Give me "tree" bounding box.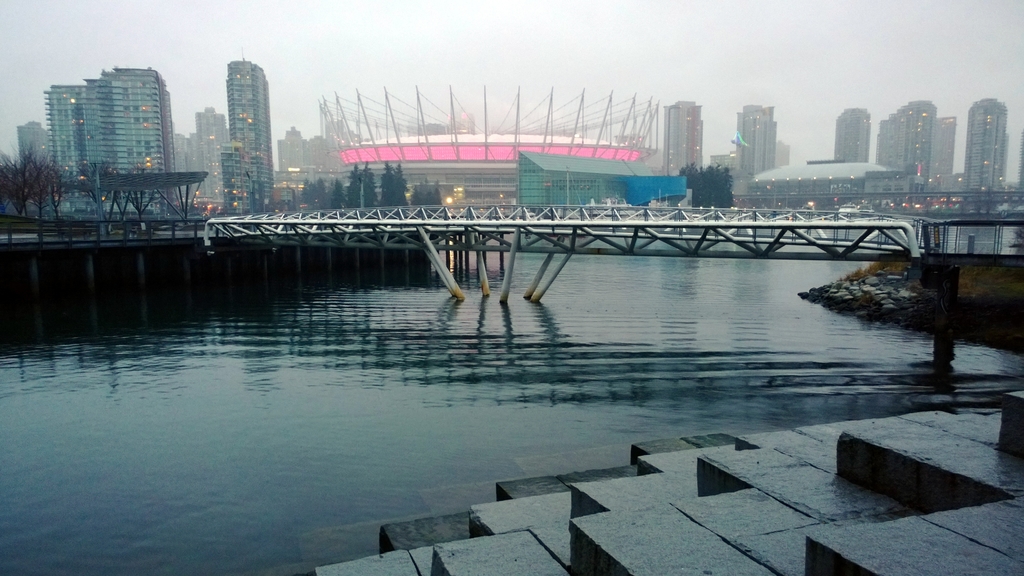
select_region(408, 188, 422, 204).
